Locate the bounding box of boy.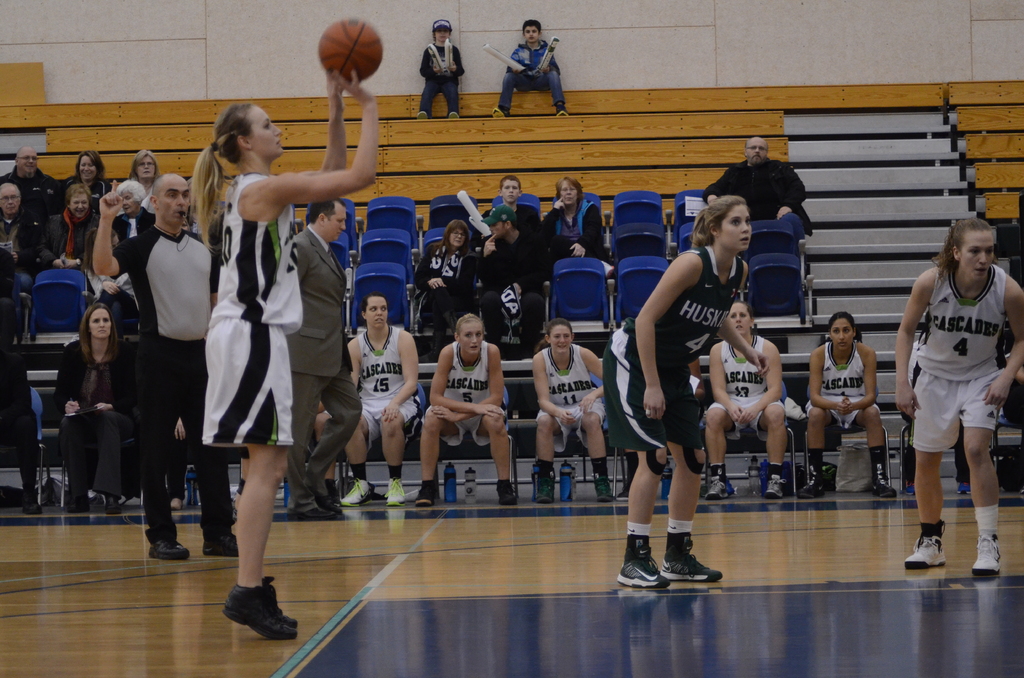
Bounding box: 419 18 463 119.
